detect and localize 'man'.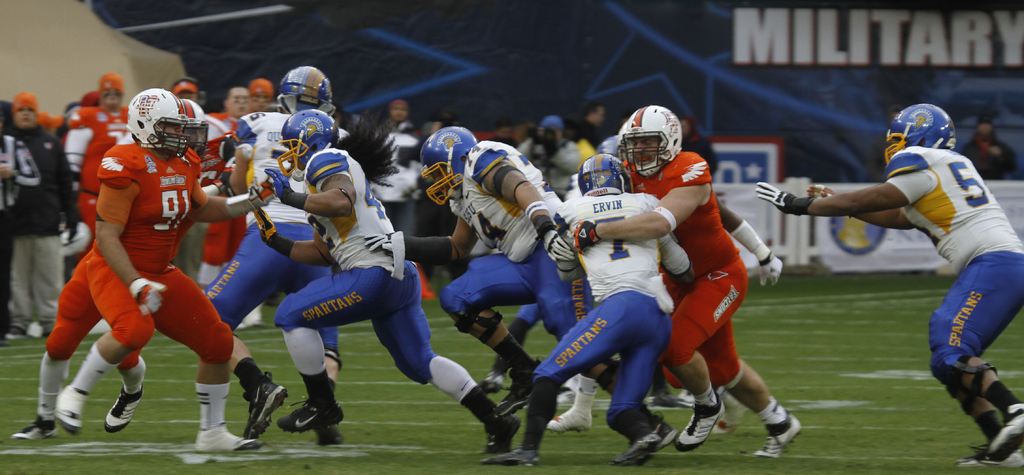
Localized at rect(515, 115, 581, 194).
